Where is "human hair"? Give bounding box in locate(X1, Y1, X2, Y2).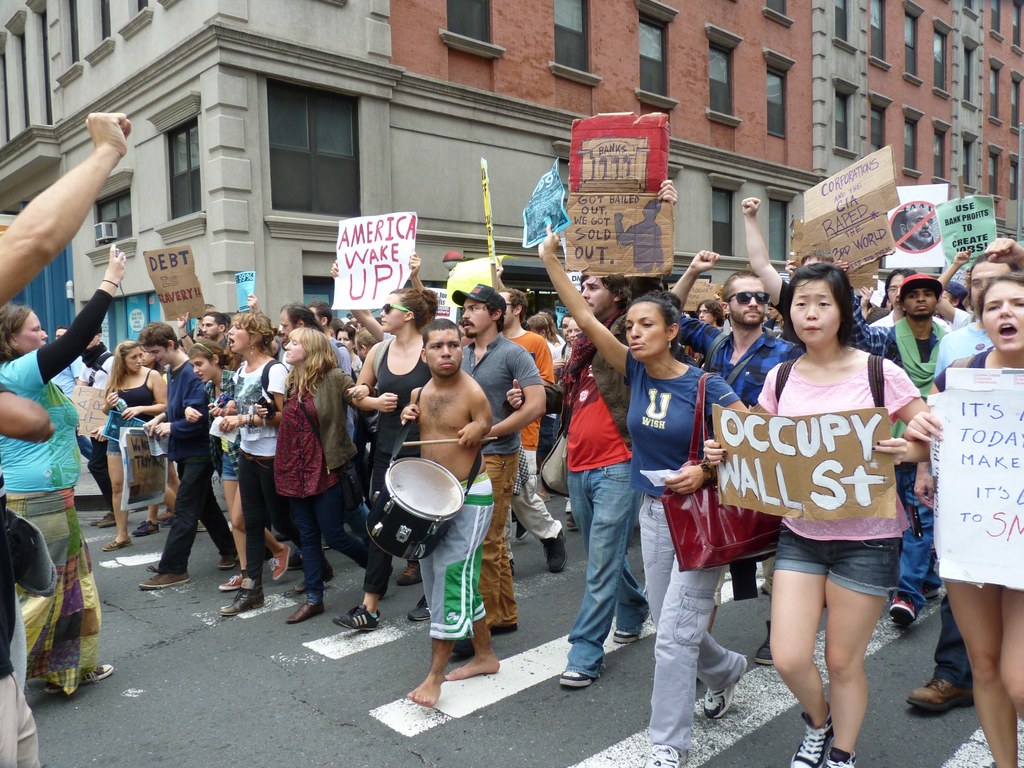
locate(307, 298, 333, 324).
